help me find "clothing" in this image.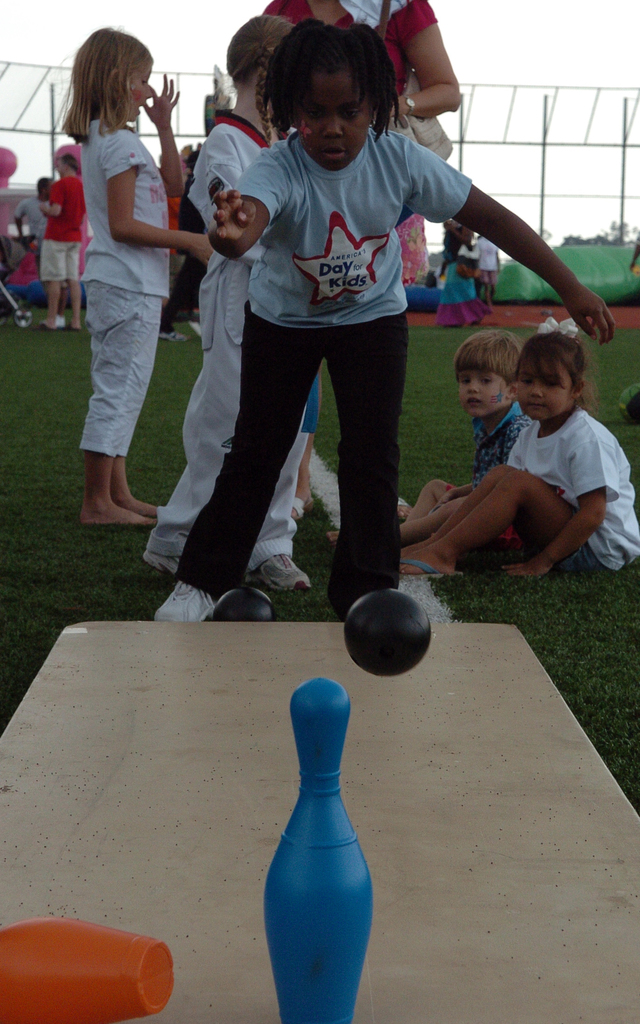
Found it: {"x1": 169, "y1": 173, "x2": 209, "y2": 310}.
